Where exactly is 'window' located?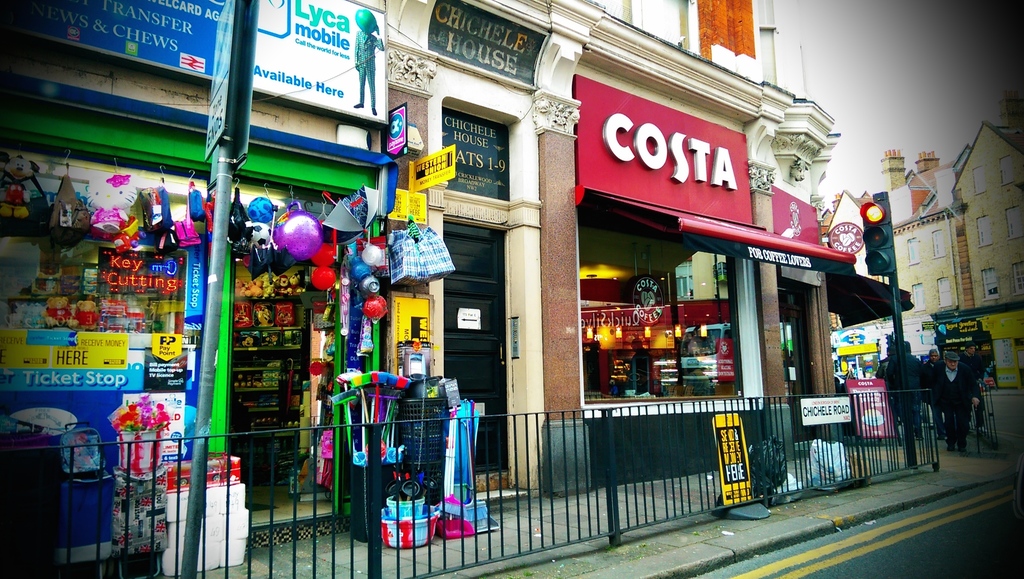
Its bounding box is 1001 263 1023 289.
